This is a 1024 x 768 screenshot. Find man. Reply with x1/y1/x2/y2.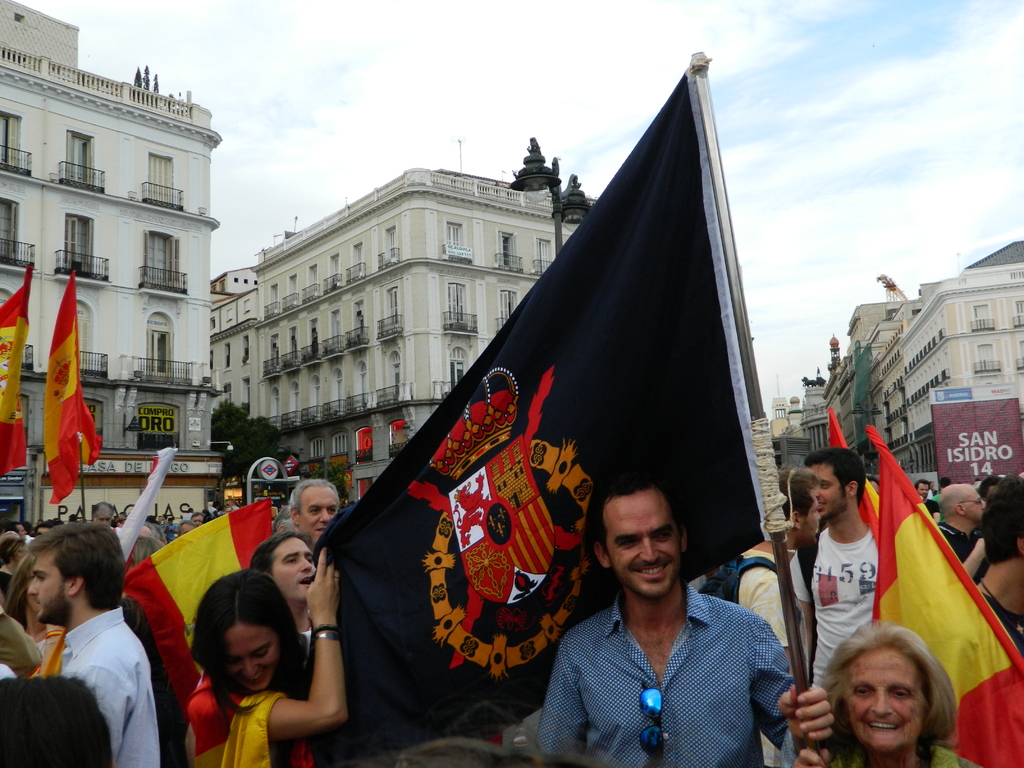
172/521/197/539.
